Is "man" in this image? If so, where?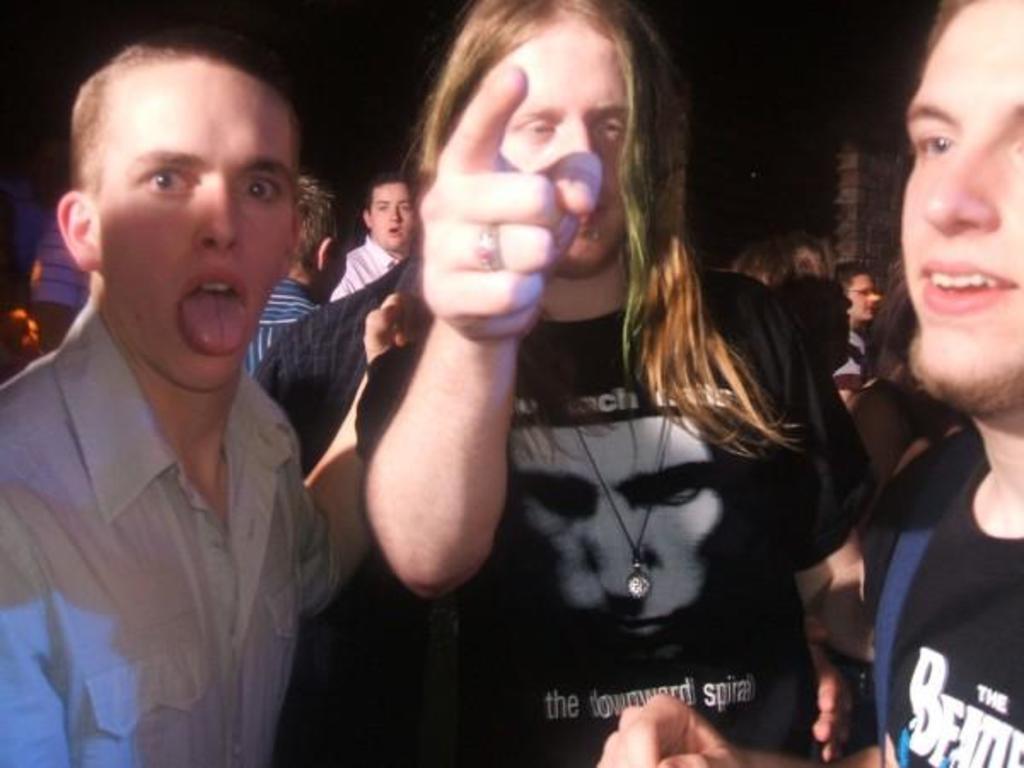
Yes, at l=237, t=171, r=345, b=369.
